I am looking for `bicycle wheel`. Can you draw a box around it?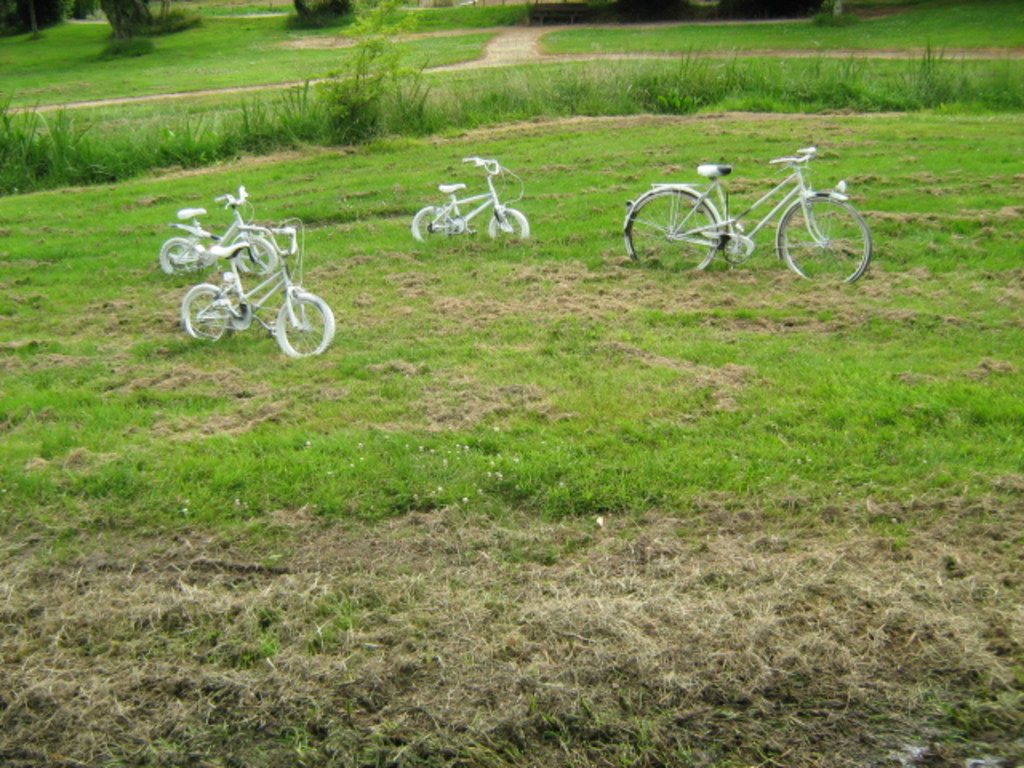
Sure, the bounding box is [left=408, top=202, right=454, bottom=245].
